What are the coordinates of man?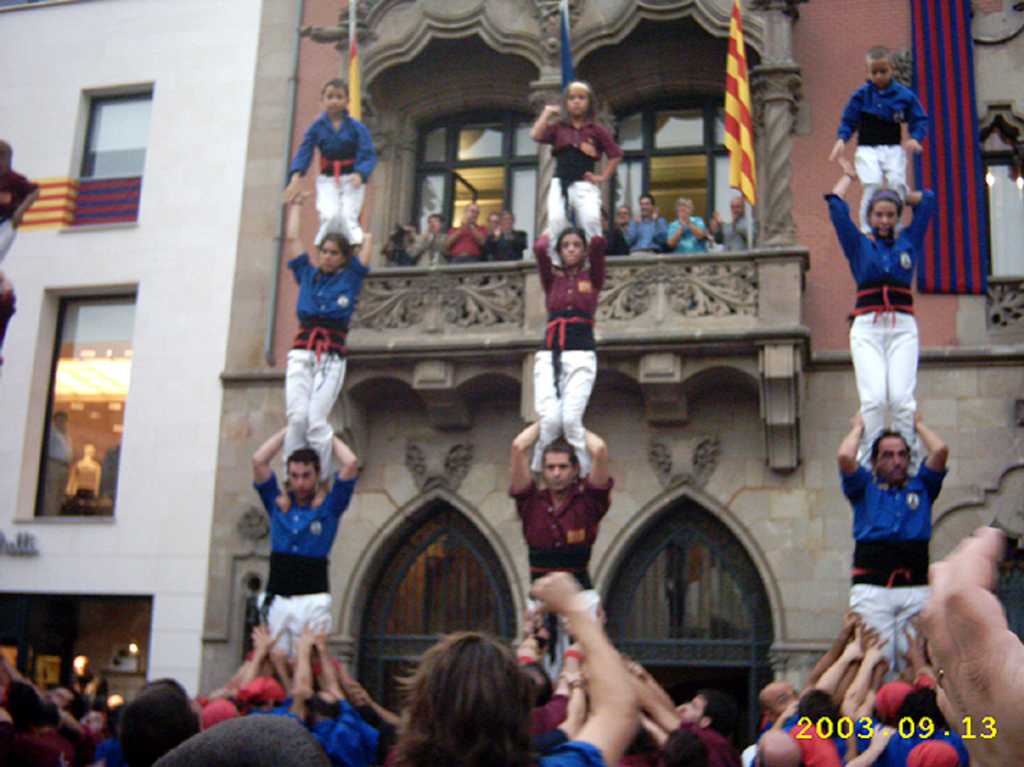
<region>621, 192, 667, 257</region>.
